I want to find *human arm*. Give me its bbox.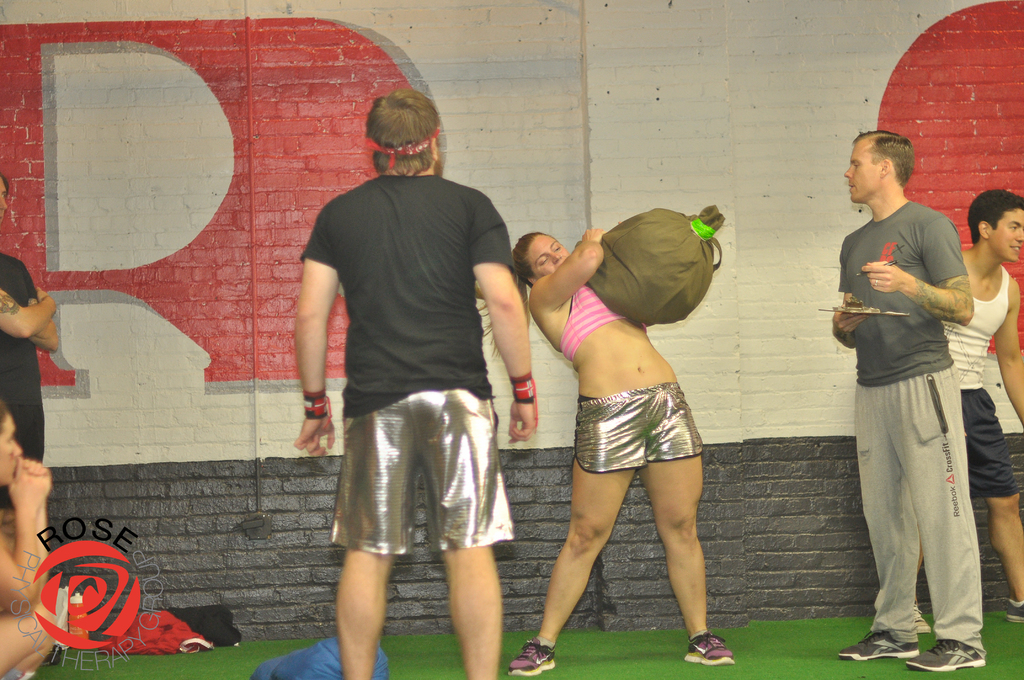
Rect(0, 263, 61, 358).
